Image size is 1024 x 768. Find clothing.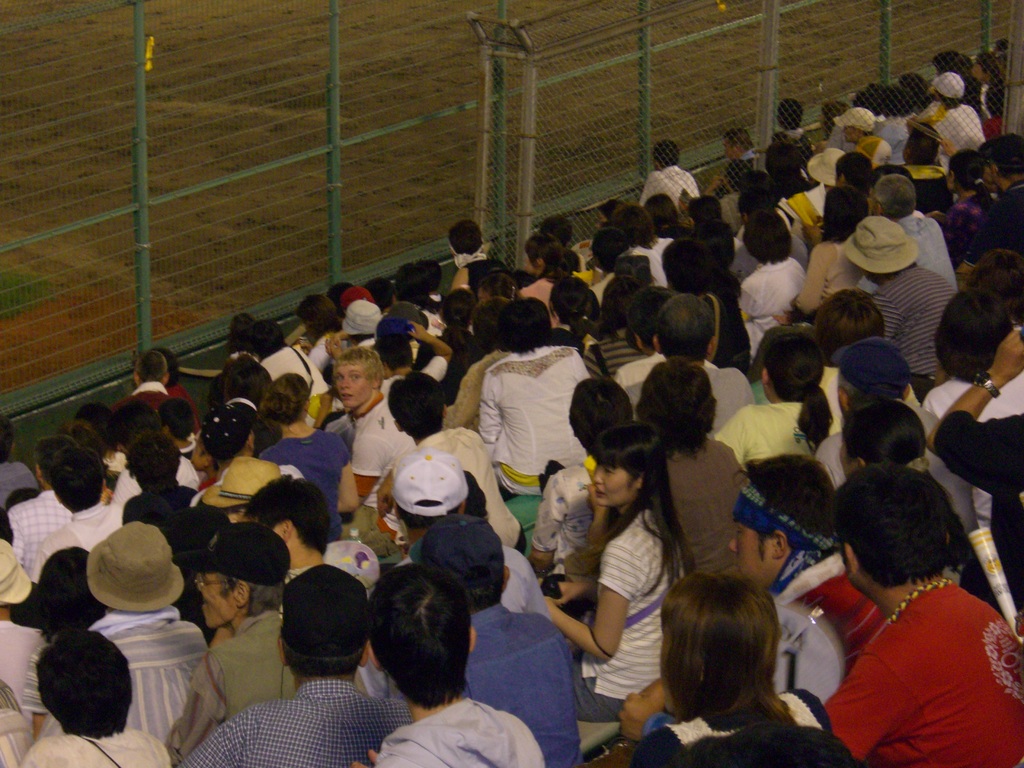
<box>515,273,588,323</box>.
